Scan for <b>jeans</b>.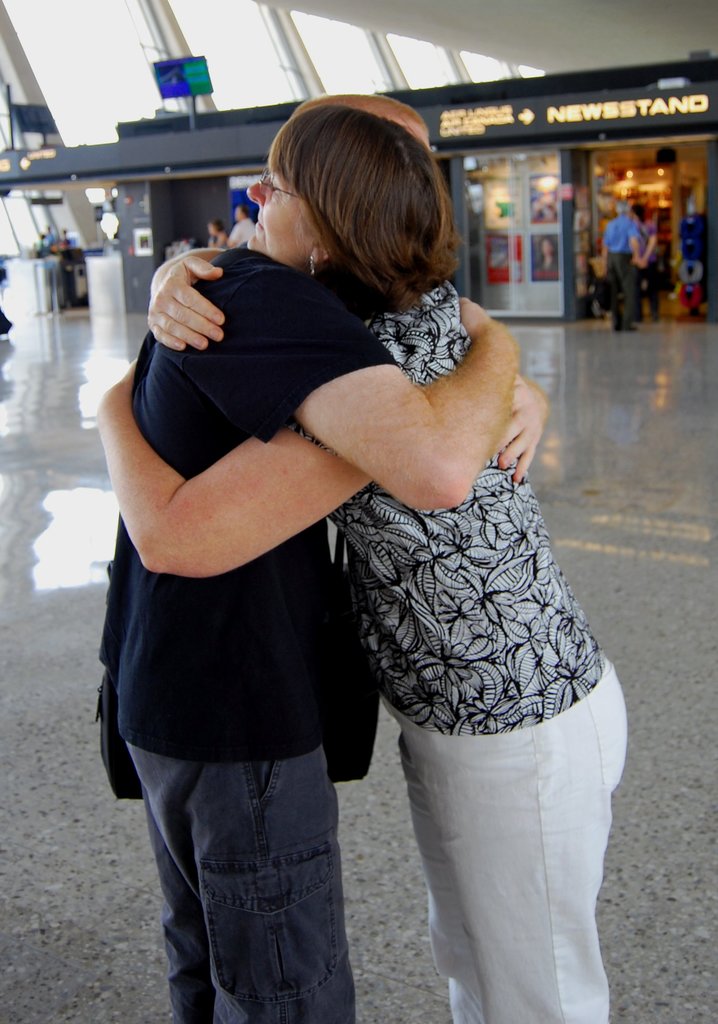
Scan result: <region>603, 248, 644, 325</region>.
